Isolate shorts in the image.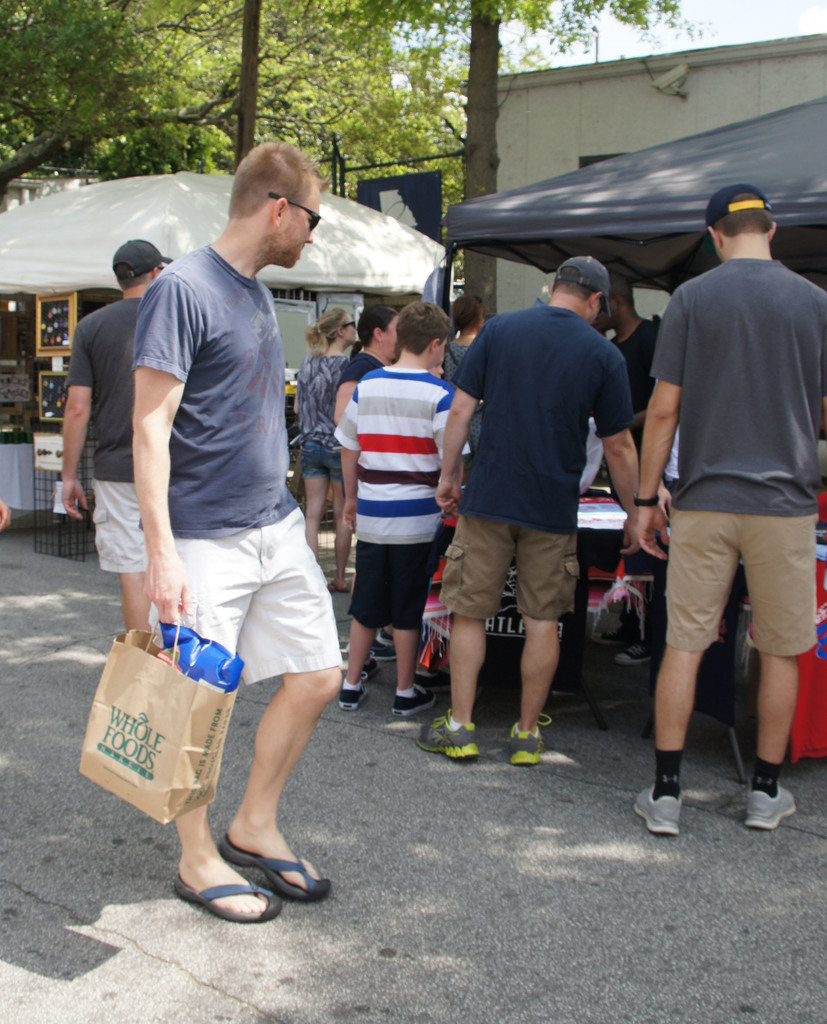
Isolated region: left=97, top=478, right=147, bottom=573.
